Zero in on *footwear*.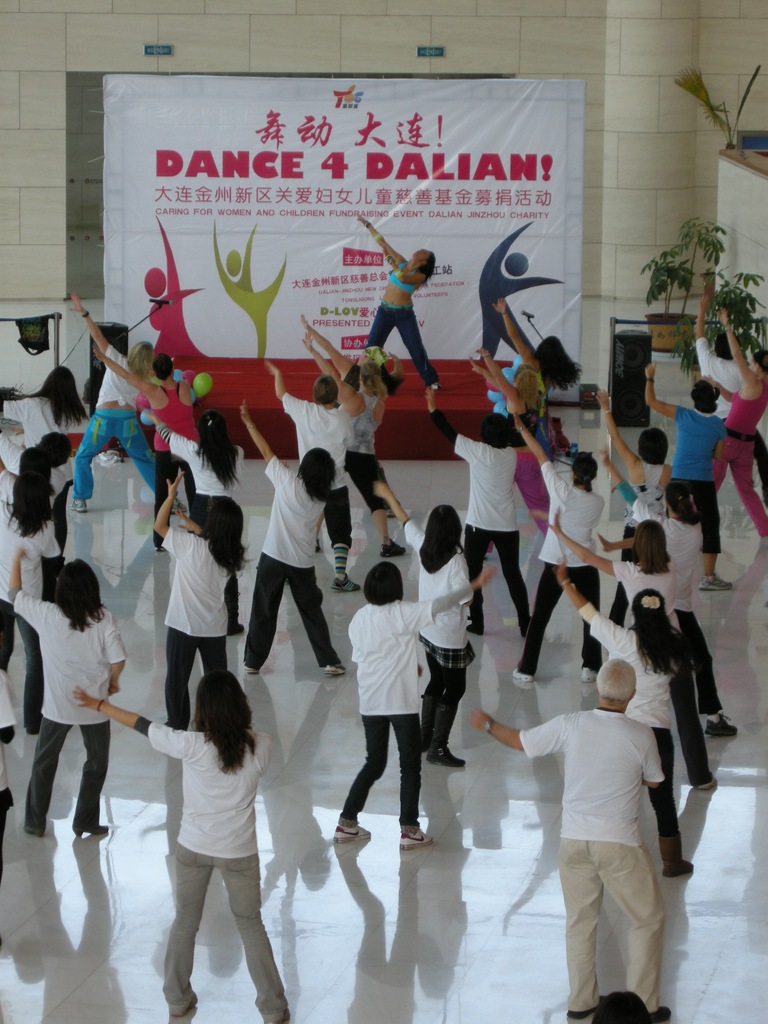
Zeroed in: 324:665:347:674.
